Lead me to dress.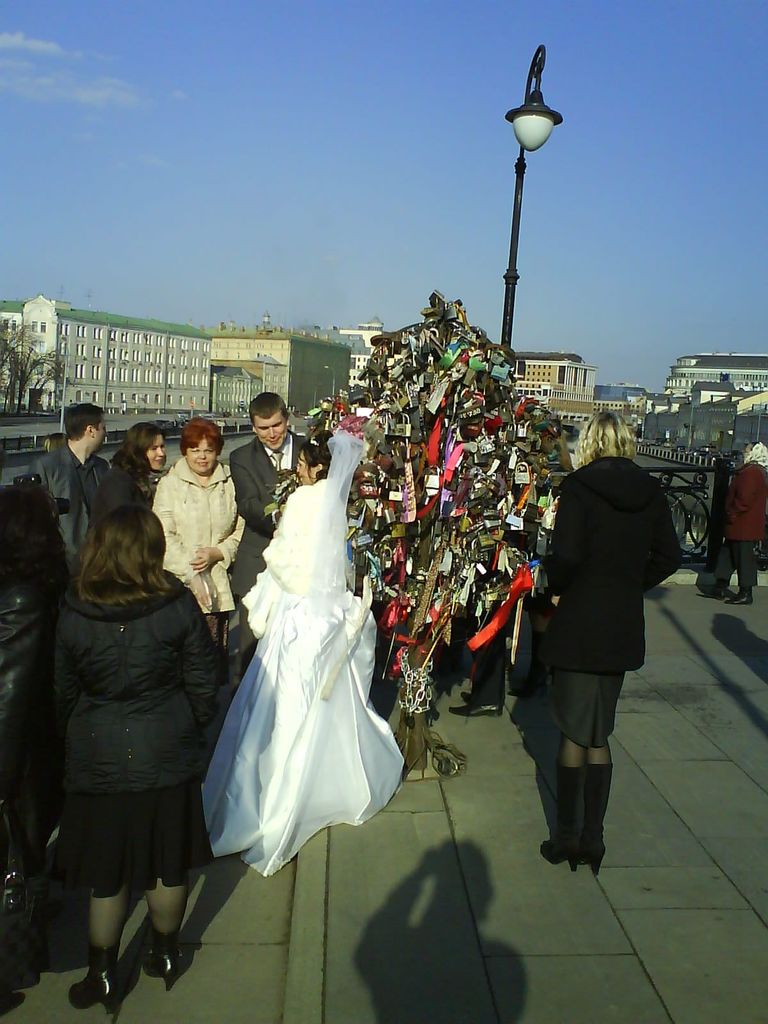
Lead to select_region(202, 476, 406, 879).
